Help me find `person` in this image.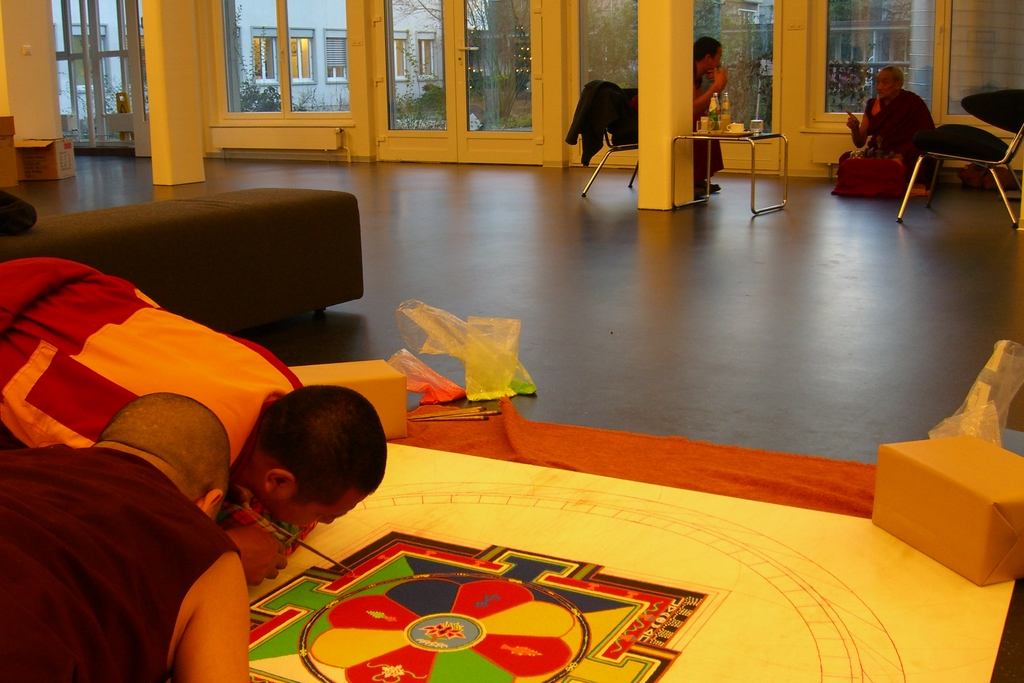
Found it: (x1=690, y1=35, x2=728, y2=193).
